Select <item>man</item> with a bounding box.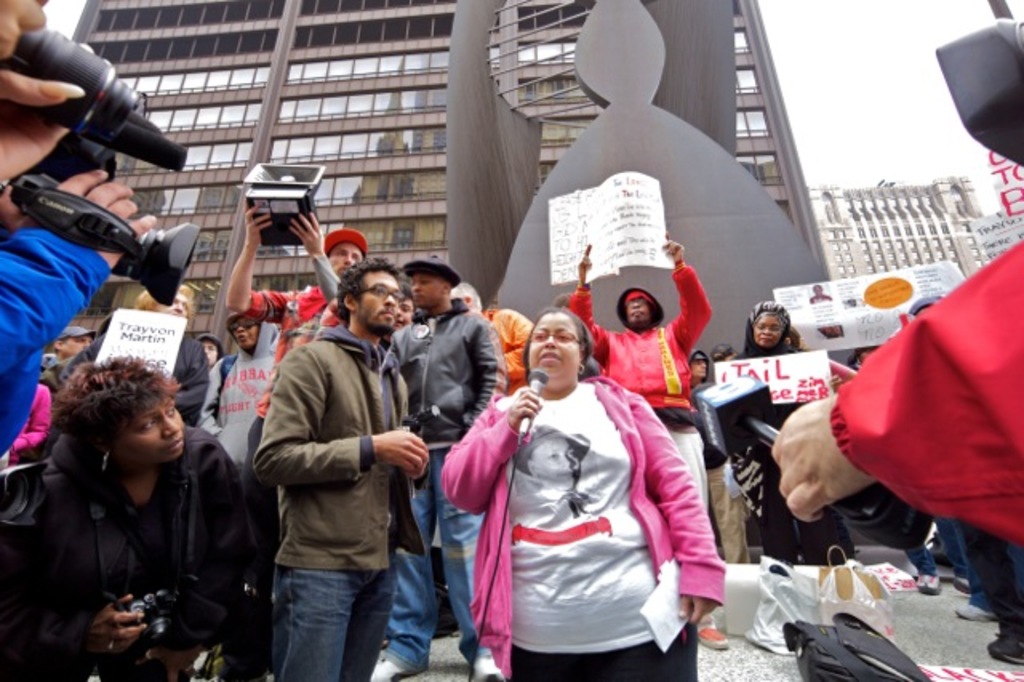
224 207 373 391.
